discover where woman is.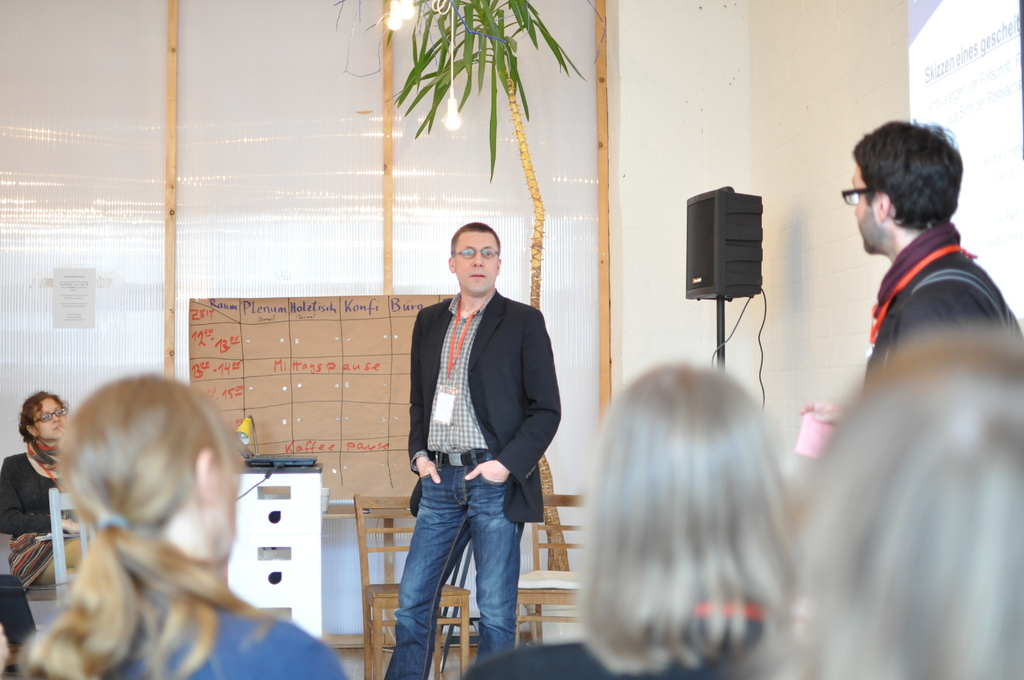
Discovered at select_region(461, 360, 792, 679).
